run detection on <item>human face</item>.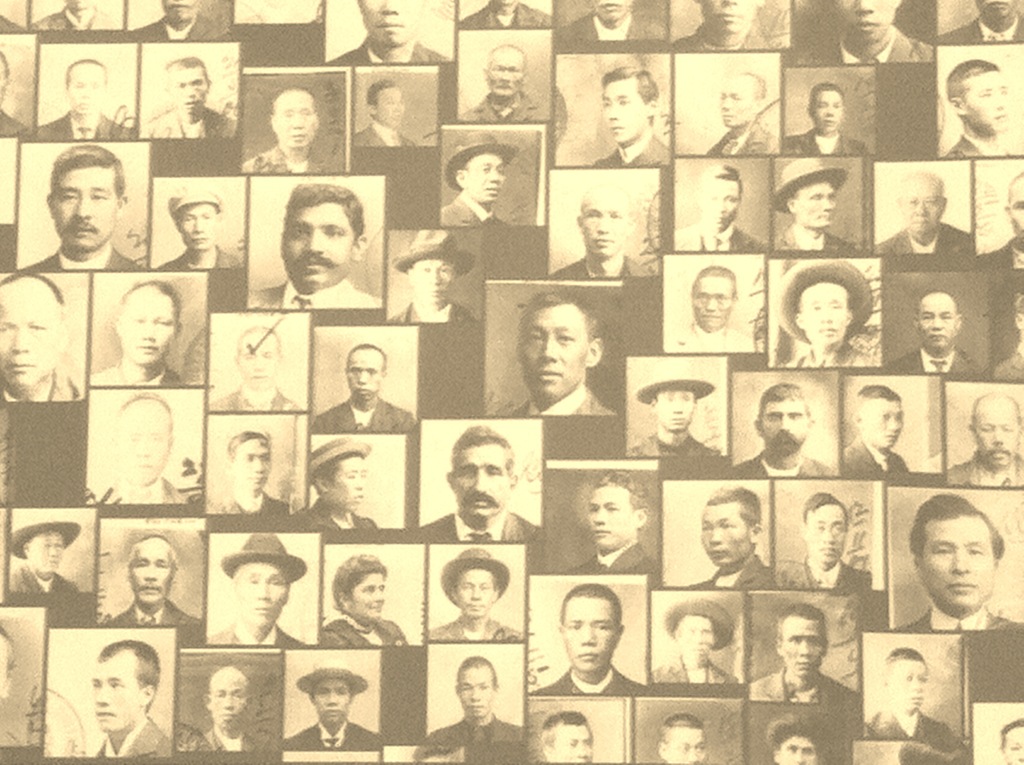
Result: (132, 545, 167, 605).
